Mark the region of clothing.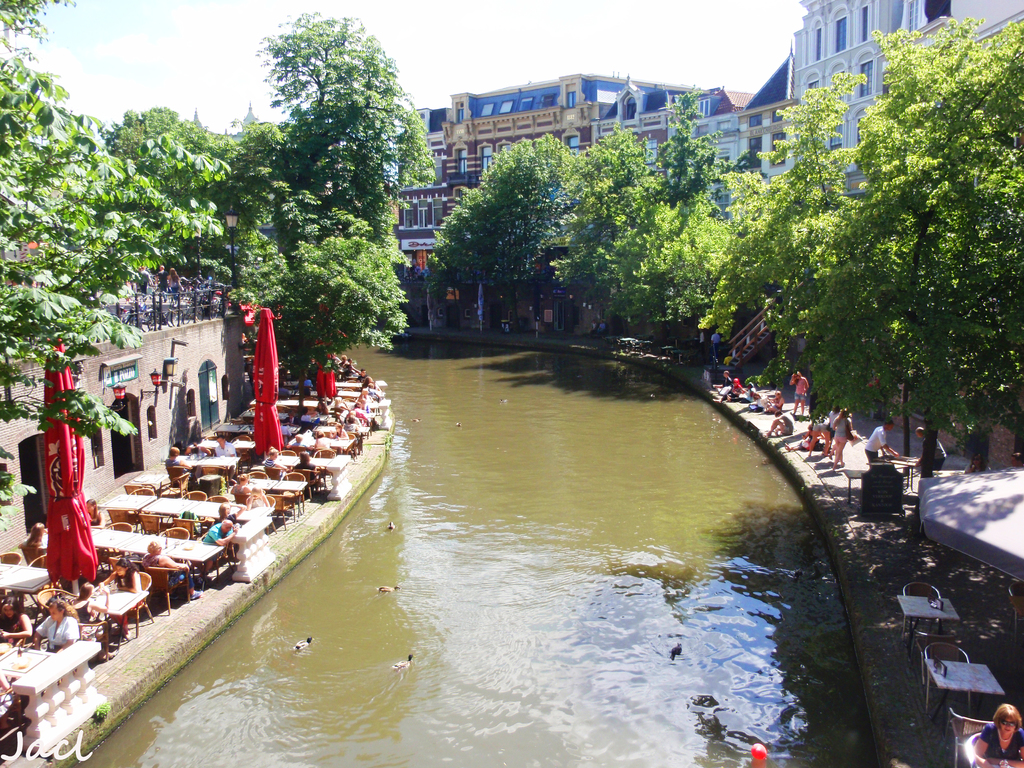
Region: locate(920, 427, 947, 472).
